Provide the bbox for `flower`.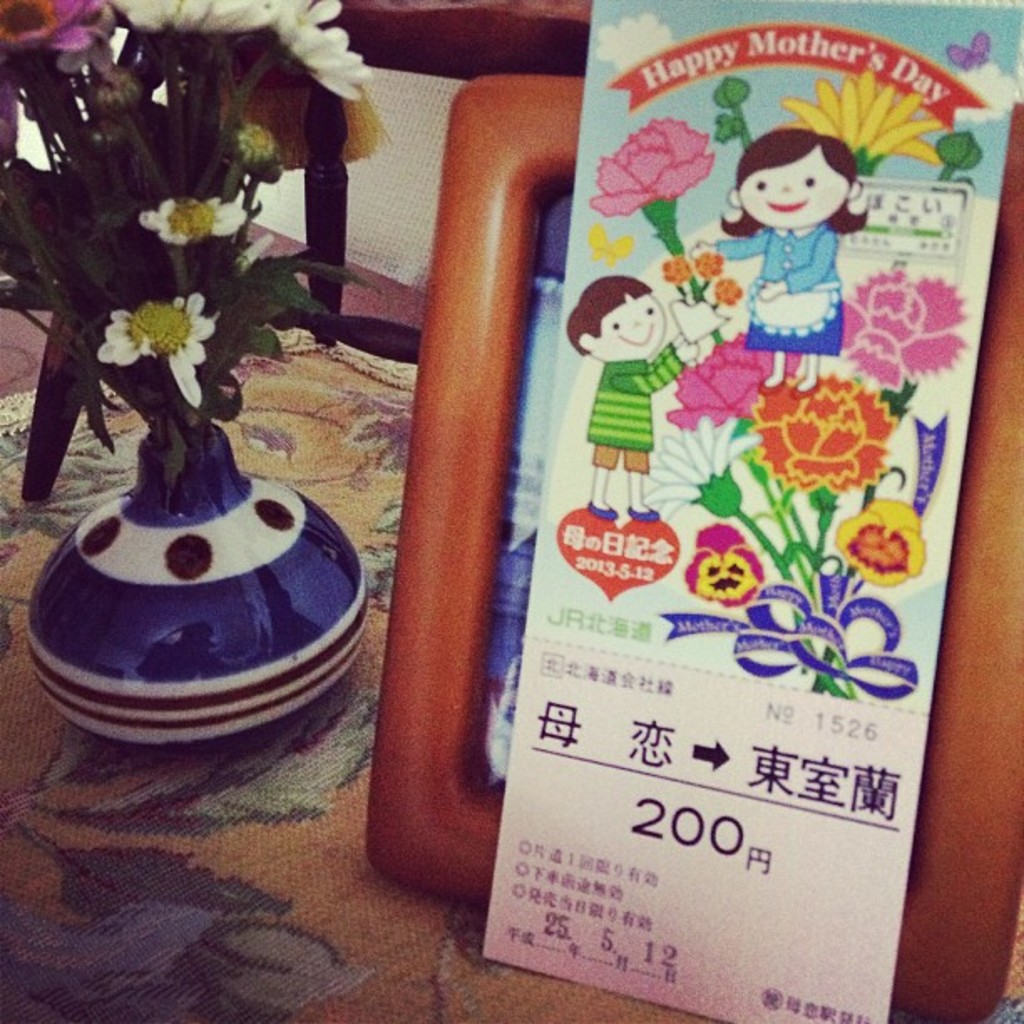
rect(664, 254, 686, 283).
